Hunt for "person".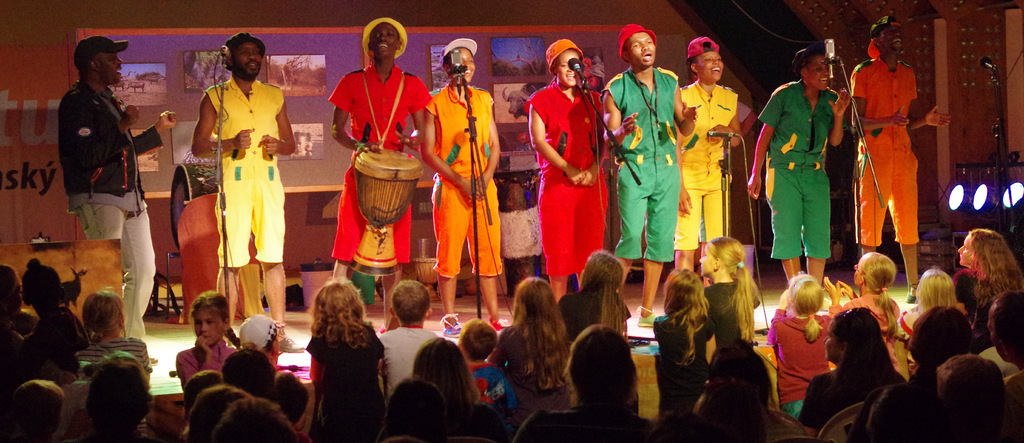
Hunted down at 61:38:188:331.
